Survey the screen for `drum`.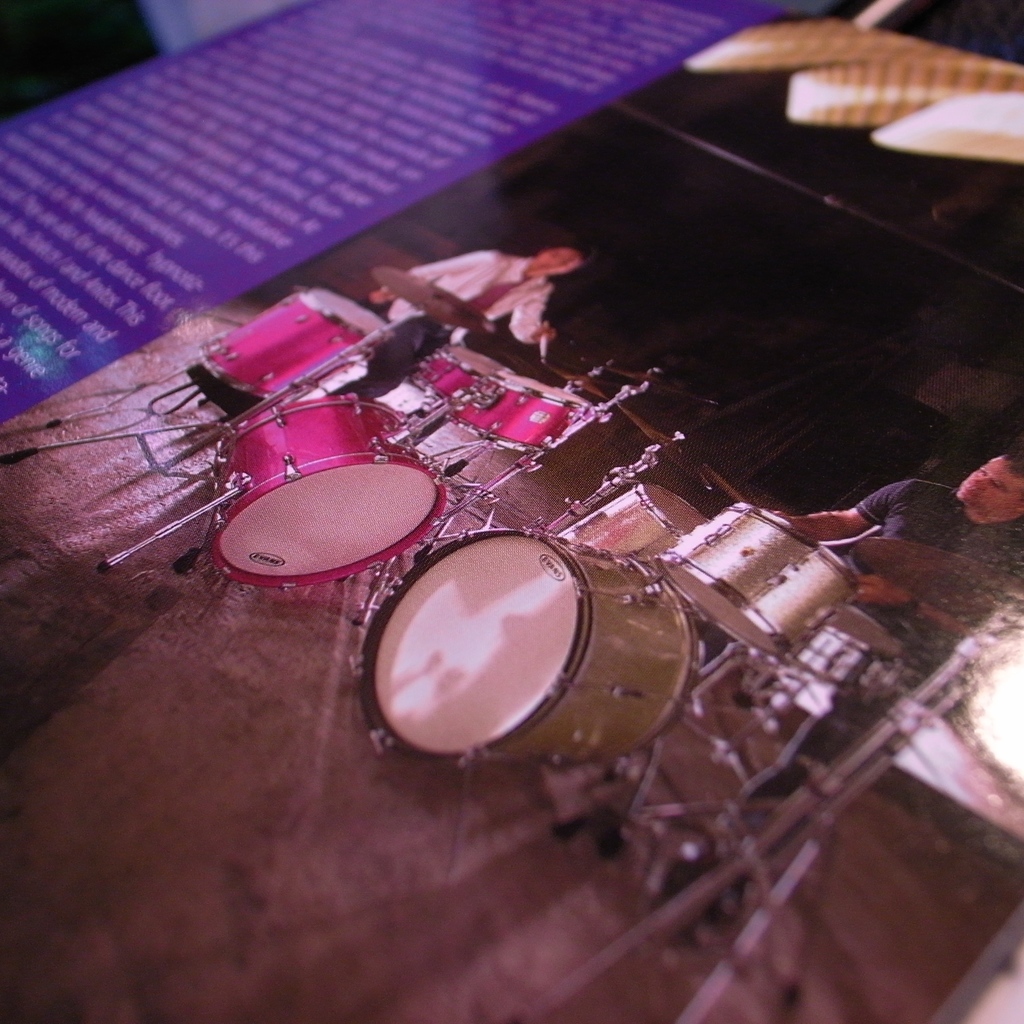
Survey found: l=552, t=486, r=710, b=563.
